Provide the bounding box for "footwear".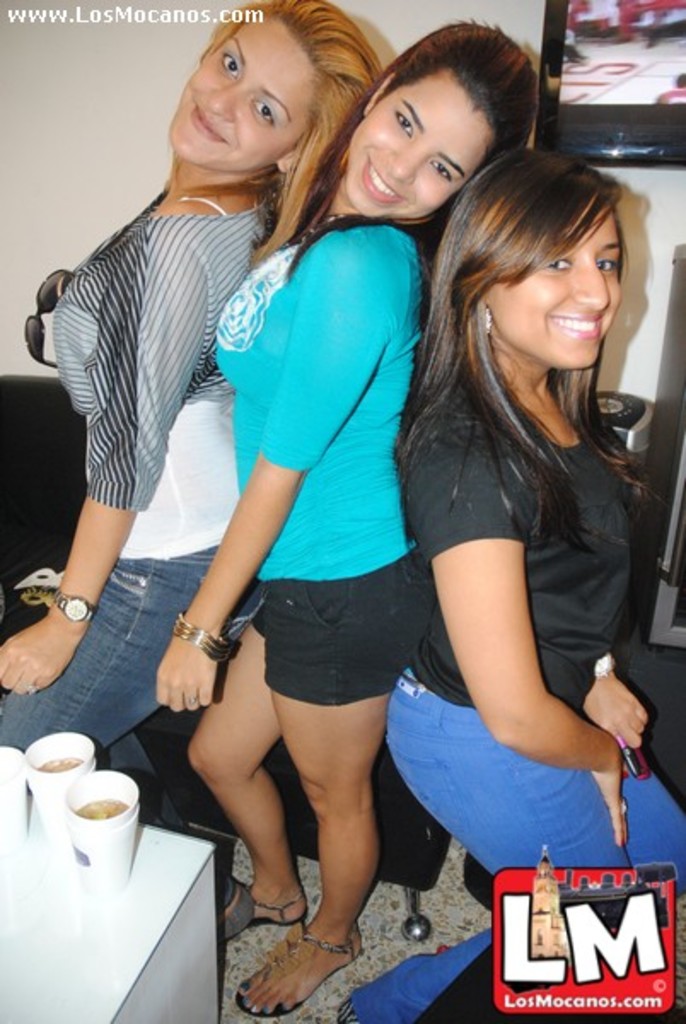
left=244, top=887, right=312, bottom=928.
